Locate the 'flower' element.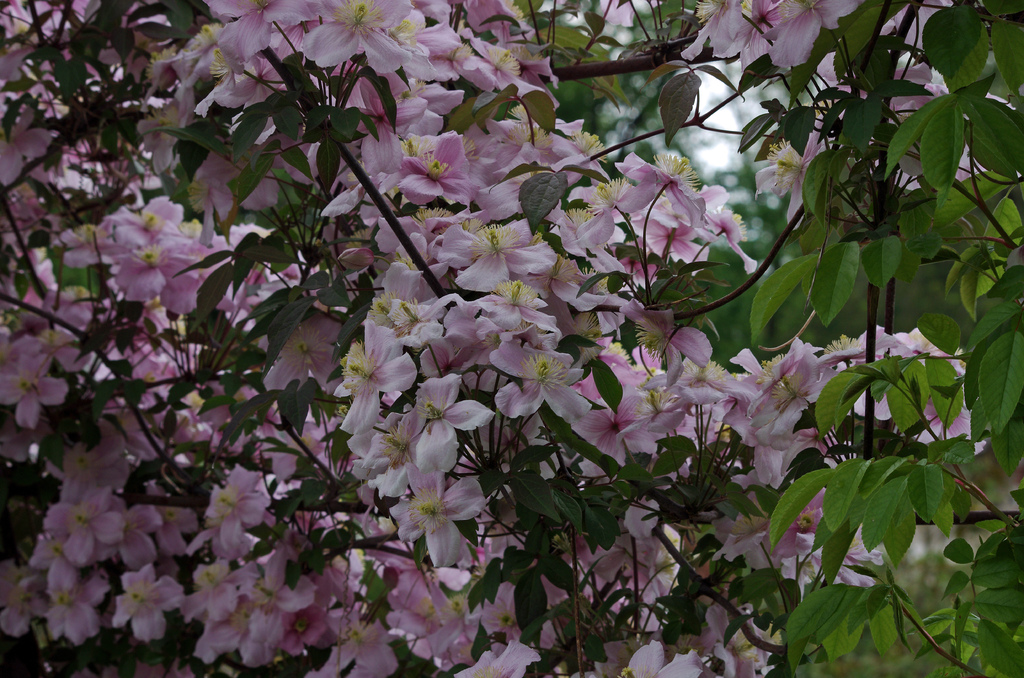
Element bbox: 191 472 268 554.
